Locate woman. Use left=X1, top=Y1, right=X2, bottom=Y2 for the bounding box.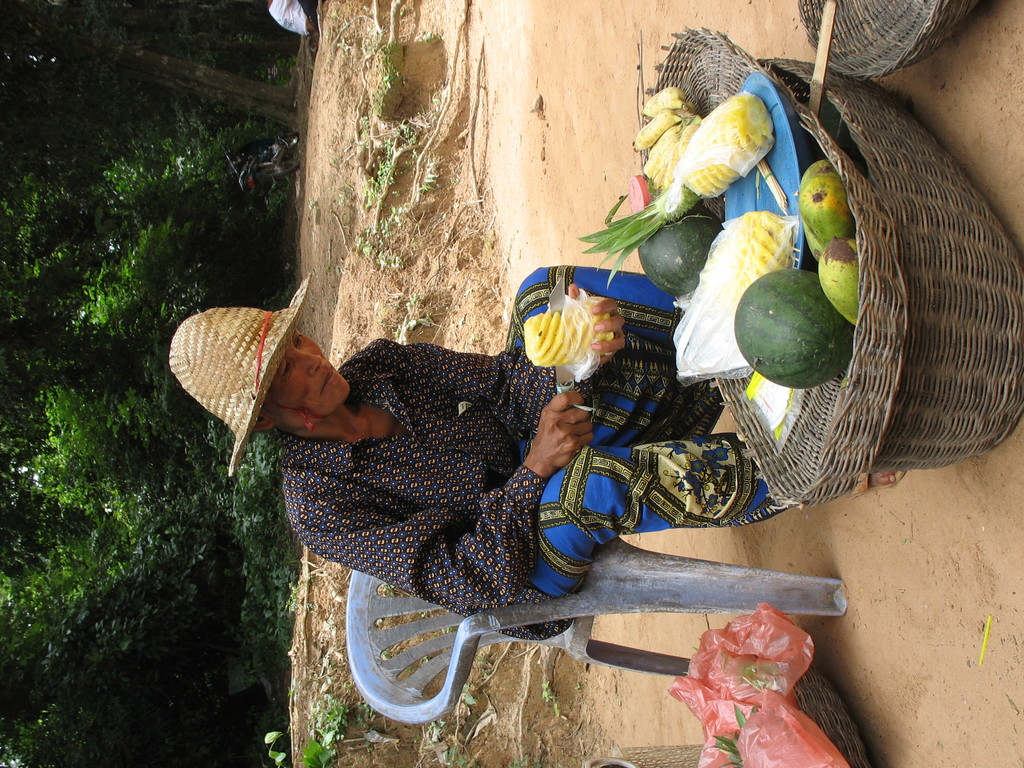
left=234, top=298, right=655, bottom=659.
